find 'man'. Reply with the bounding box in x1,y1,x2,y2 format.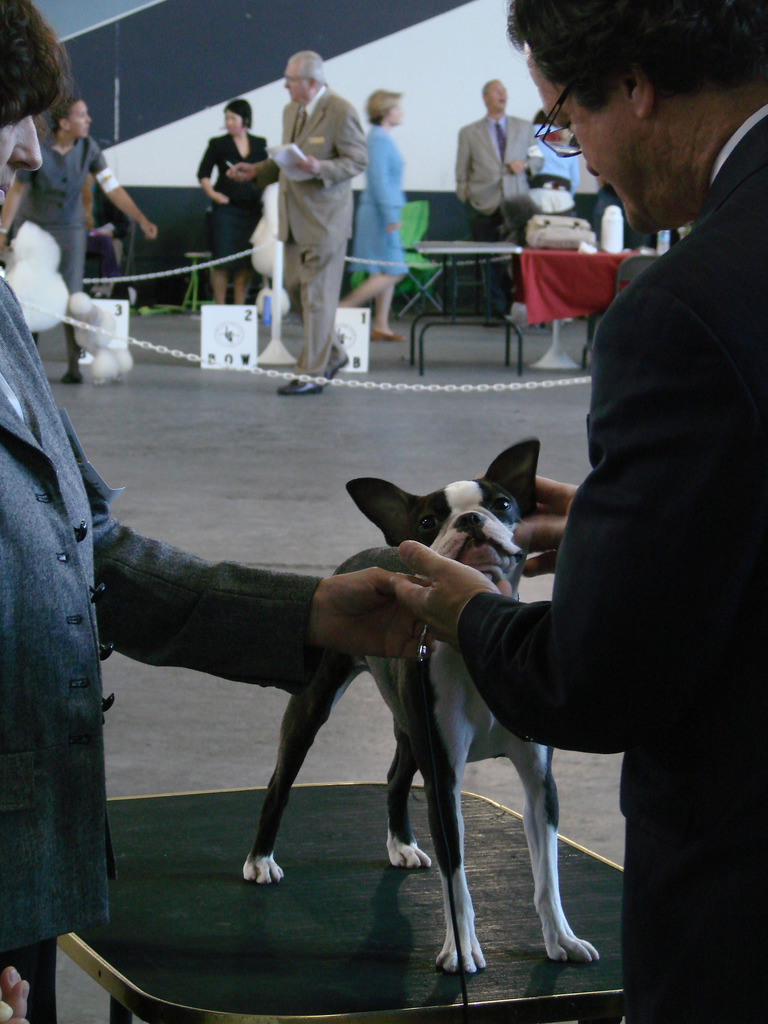
0,79,165,372.
